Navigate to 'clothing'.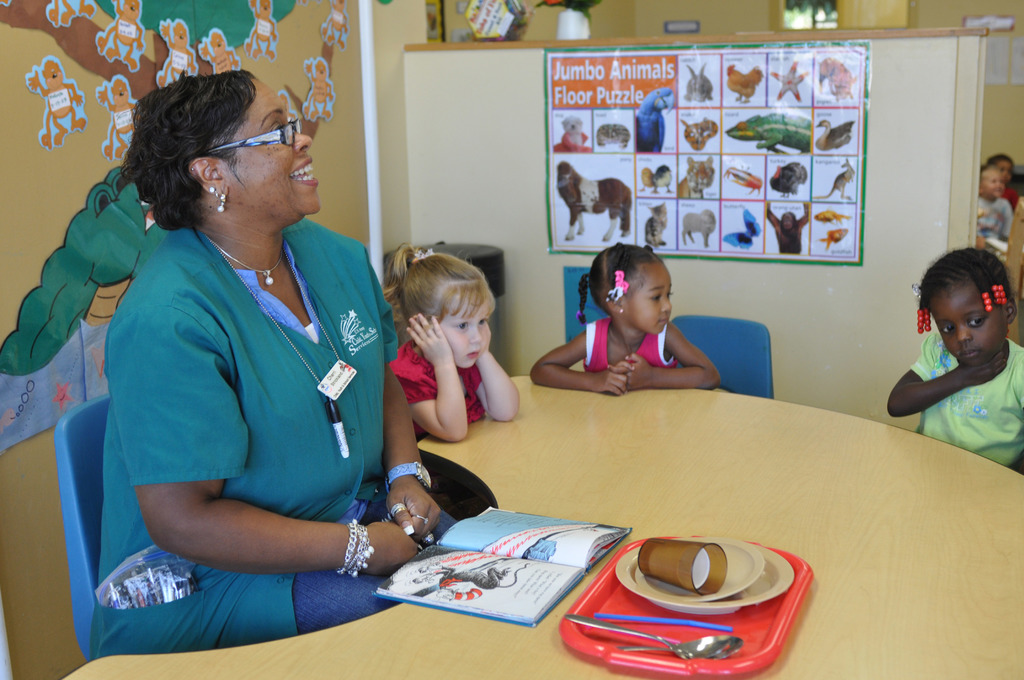
Navigation target: bbox(79, 172, 412, 599).
